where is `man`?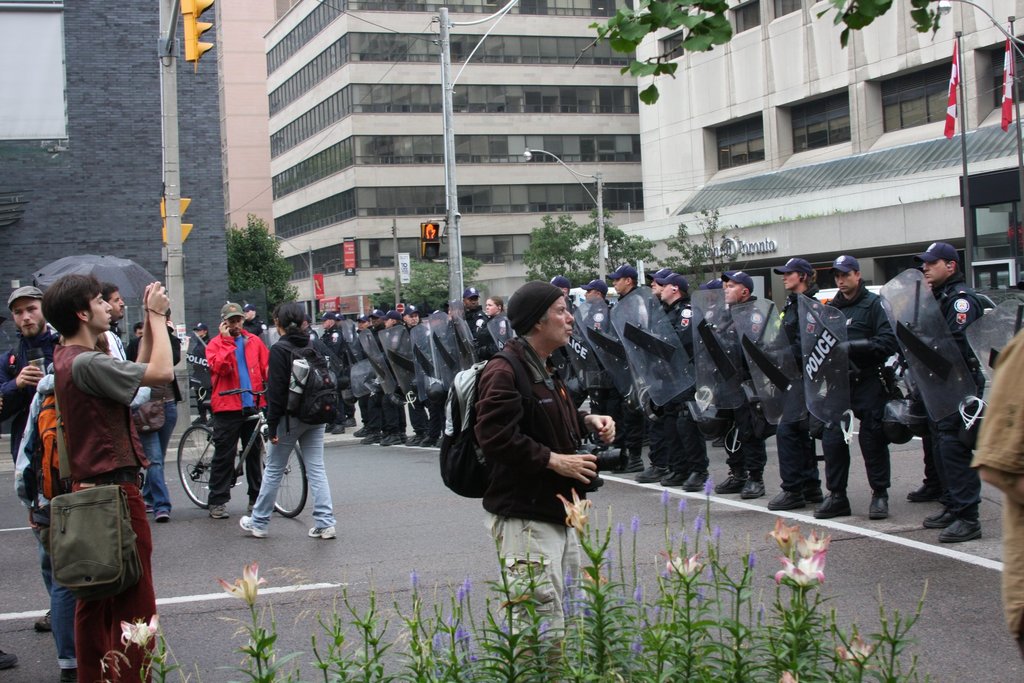
812 251 890 520.
